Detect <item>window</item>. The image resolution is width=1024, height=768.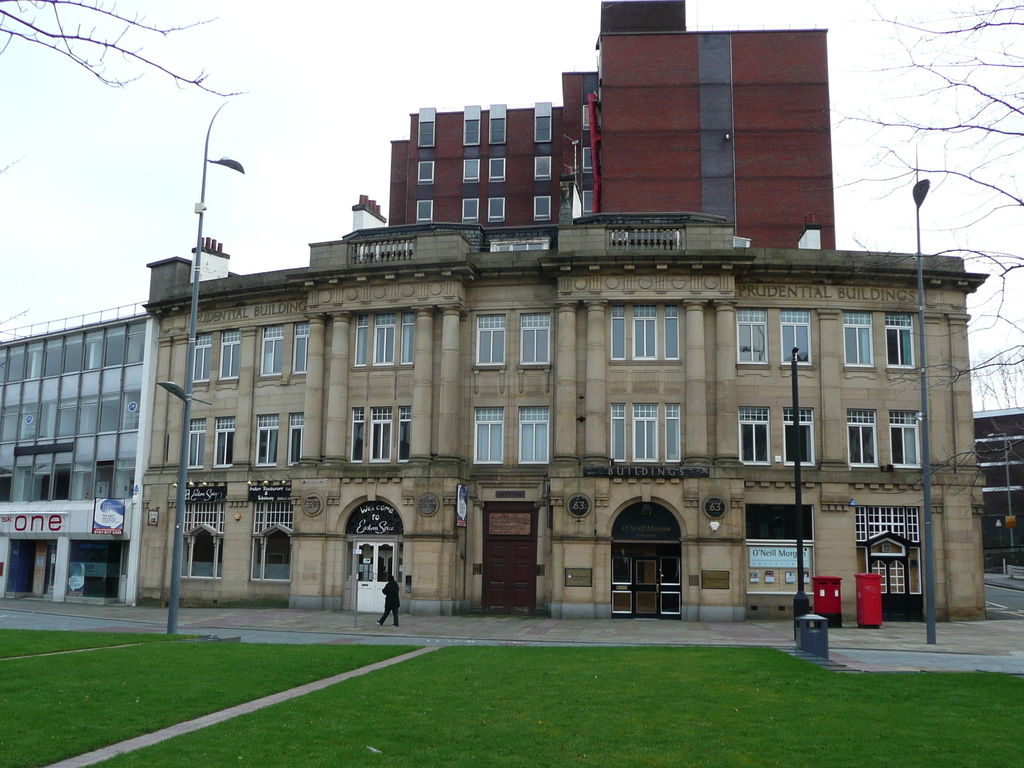
[784,407,816,461].
